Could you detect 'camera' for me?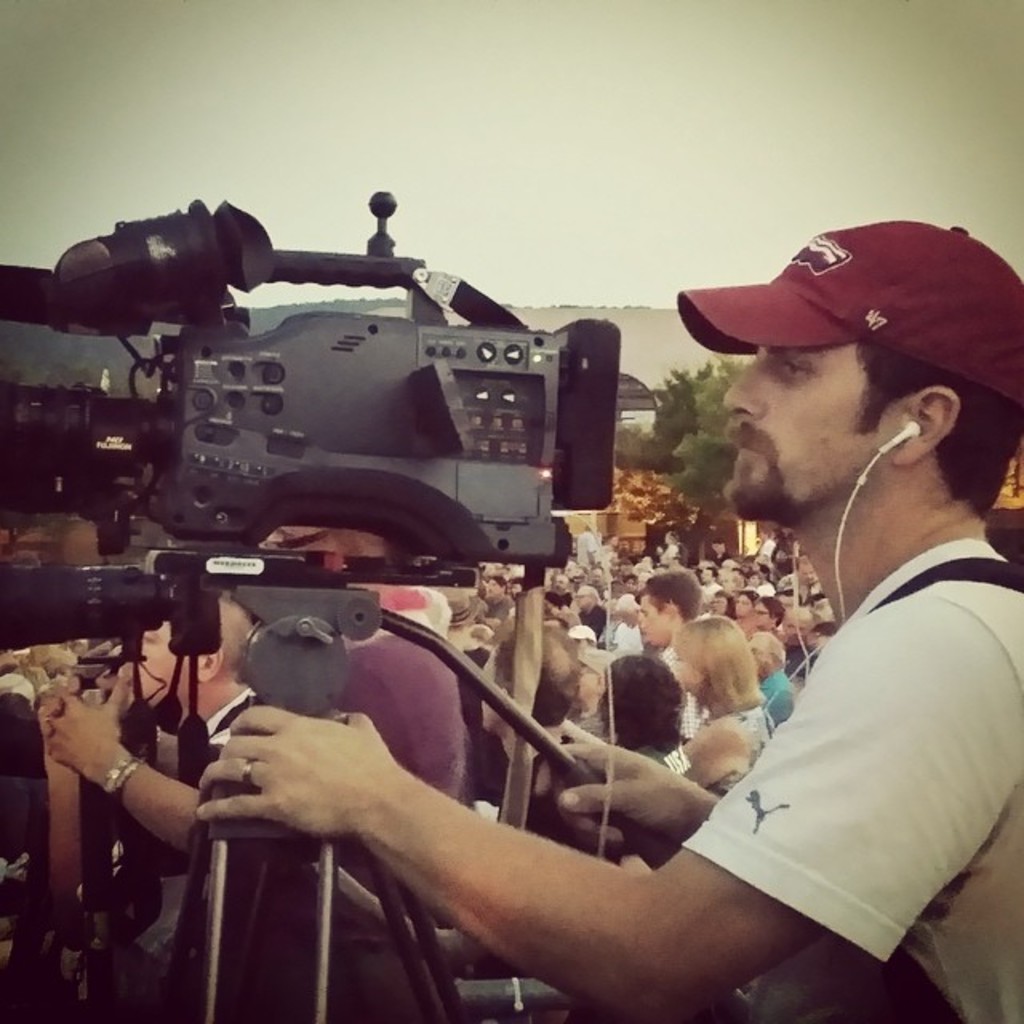
Detection result: box(0, 189, 629, 838).
